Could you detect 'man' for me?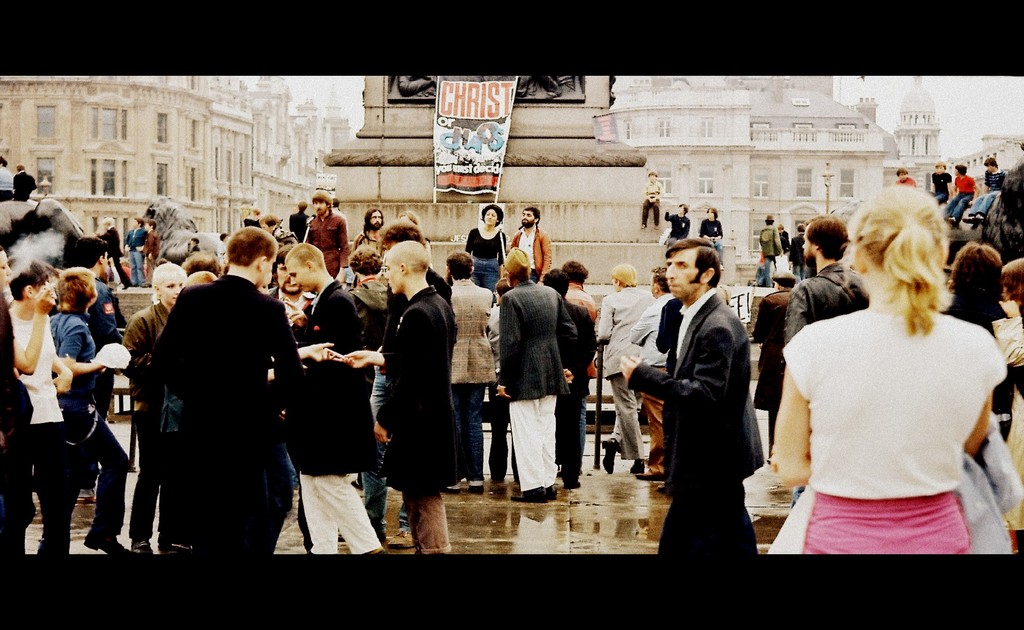
Detection result: left=125, top=232, right=306, bottom=576.
